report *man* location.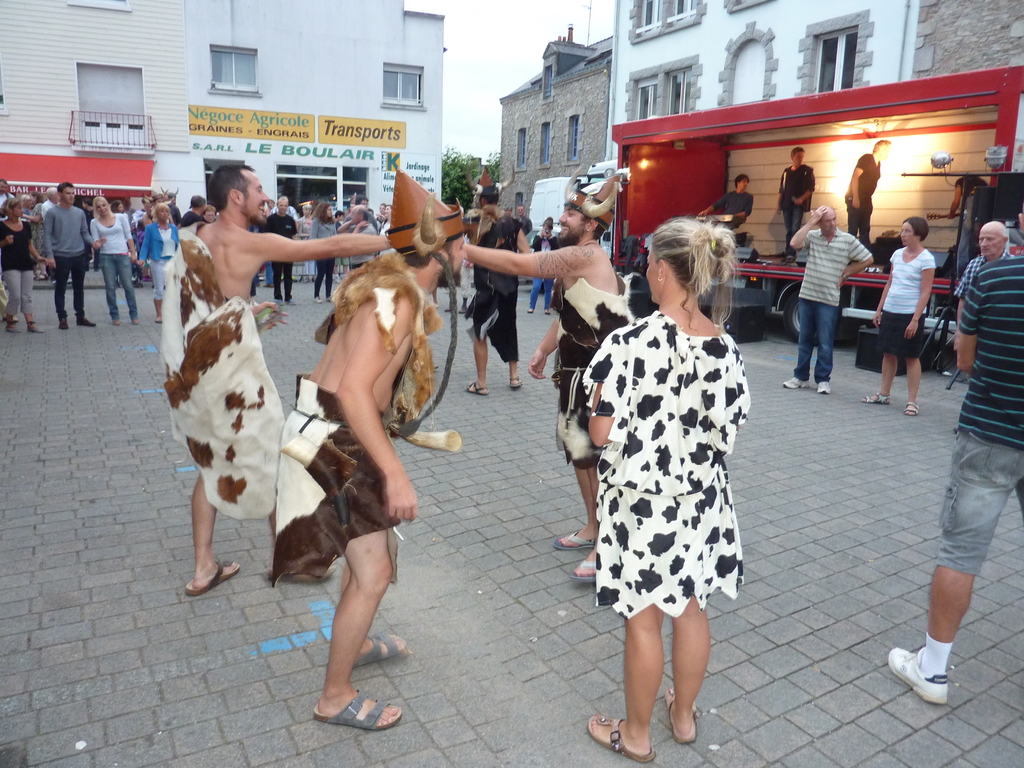
Report: {"x1": 512, "y1": 204, "x2": 534, "y2": 236}.
